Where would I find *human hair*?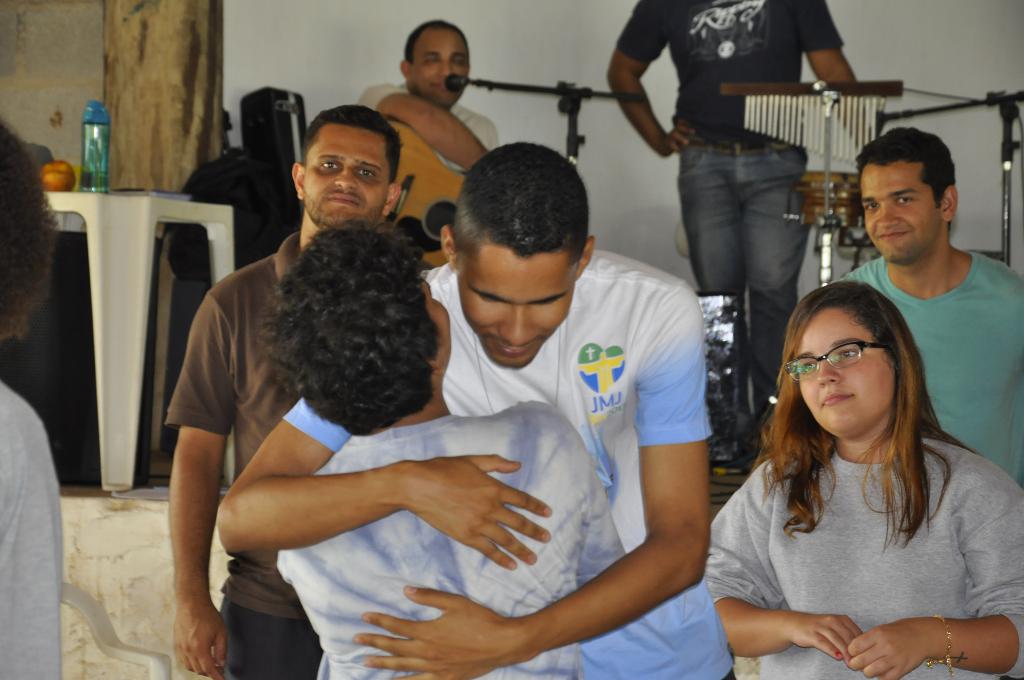
At x1=446, y1=137, x2=593, y2=263.
